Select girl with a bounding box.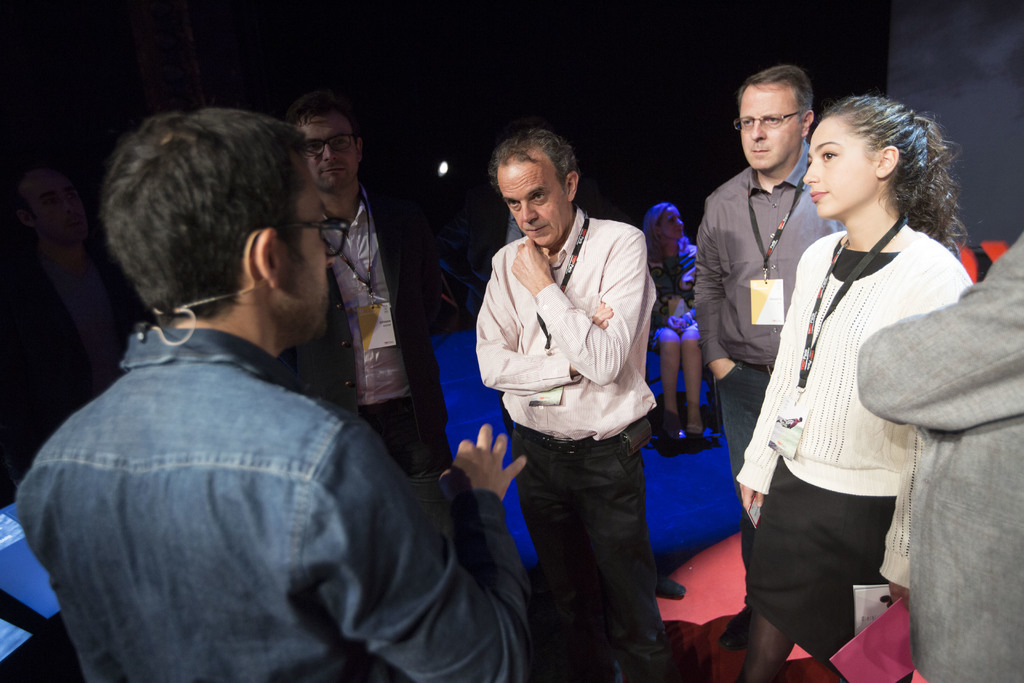
crop(733, 91, 982, 682).
